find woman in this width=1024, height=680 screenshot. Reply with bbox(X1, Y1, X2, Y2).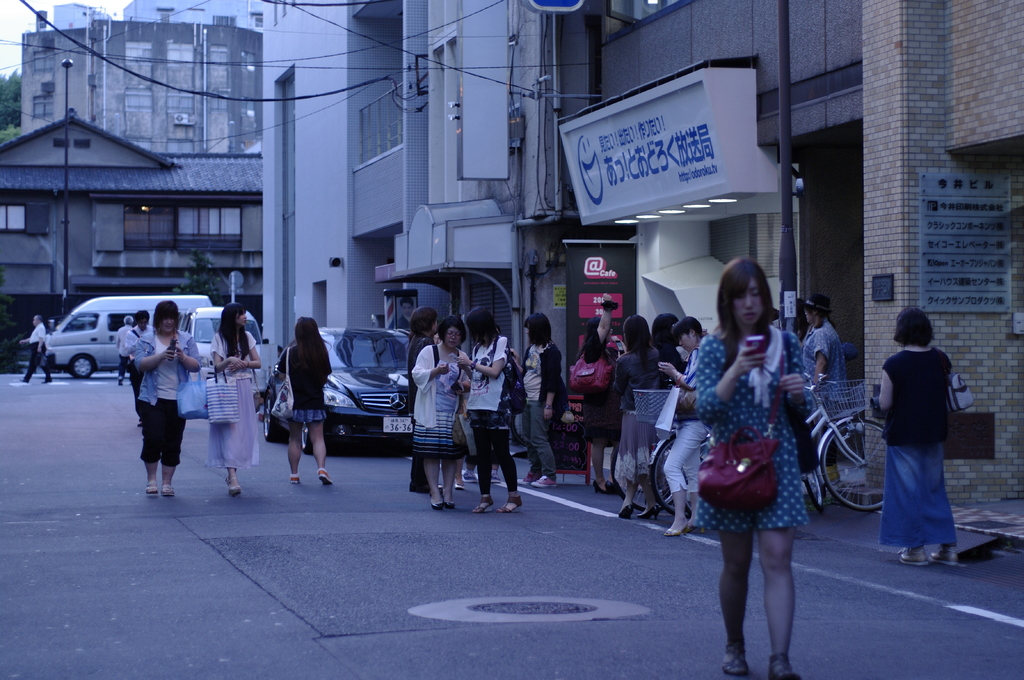
bbox(276, 317, 334, 486).
